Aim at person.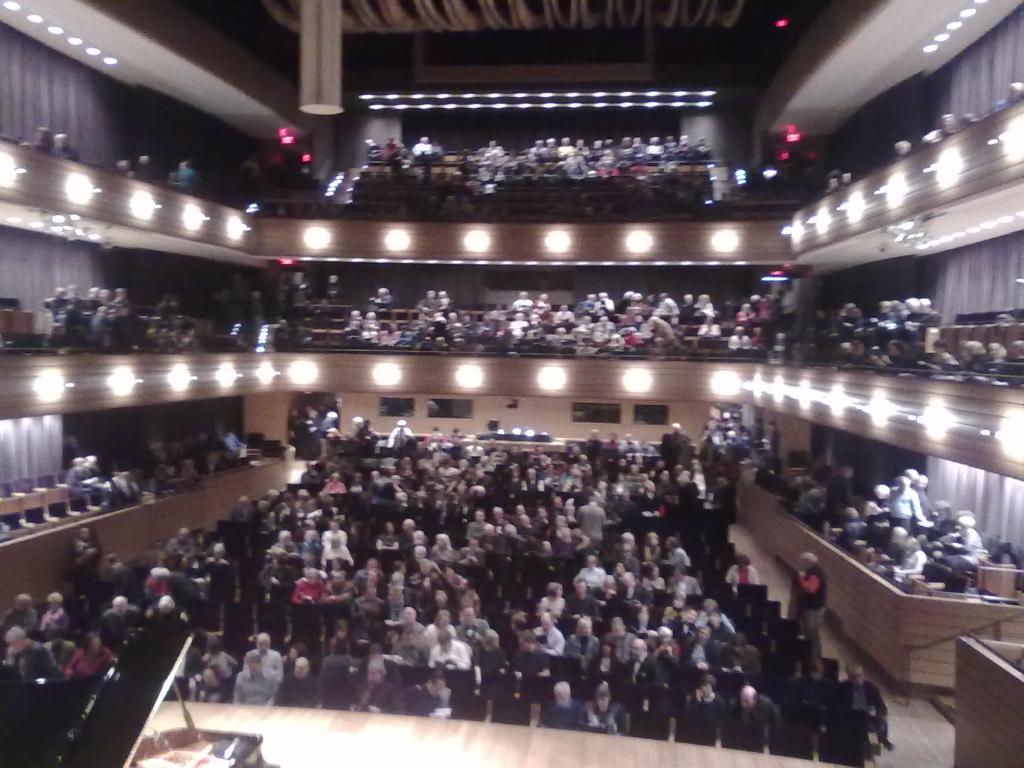
Aimed at detection(230, 650, 287, 707).
